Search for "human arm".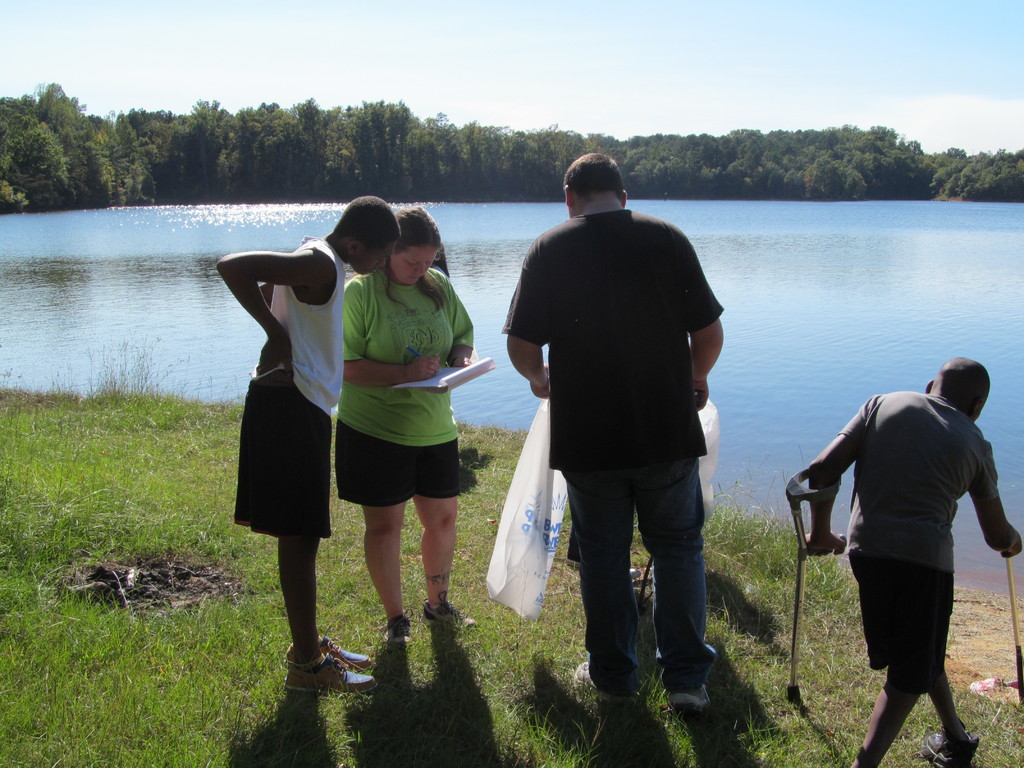
Found at l=340, t=280, r=440, b=390.
